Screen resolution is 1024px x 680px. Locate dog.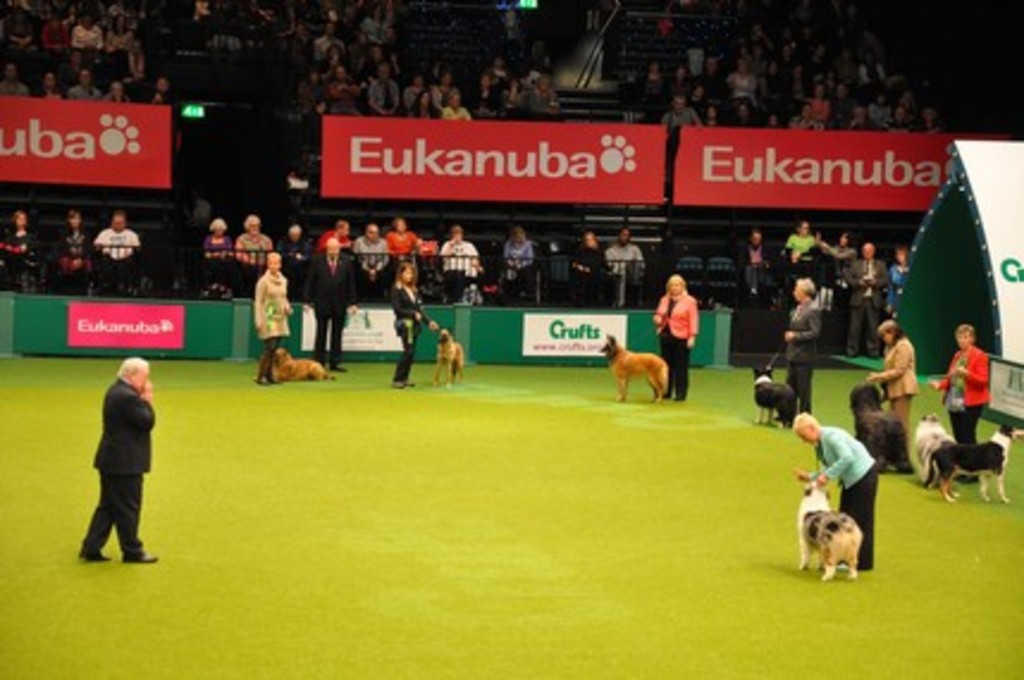
select_region(926, 427, 1022, 499).
